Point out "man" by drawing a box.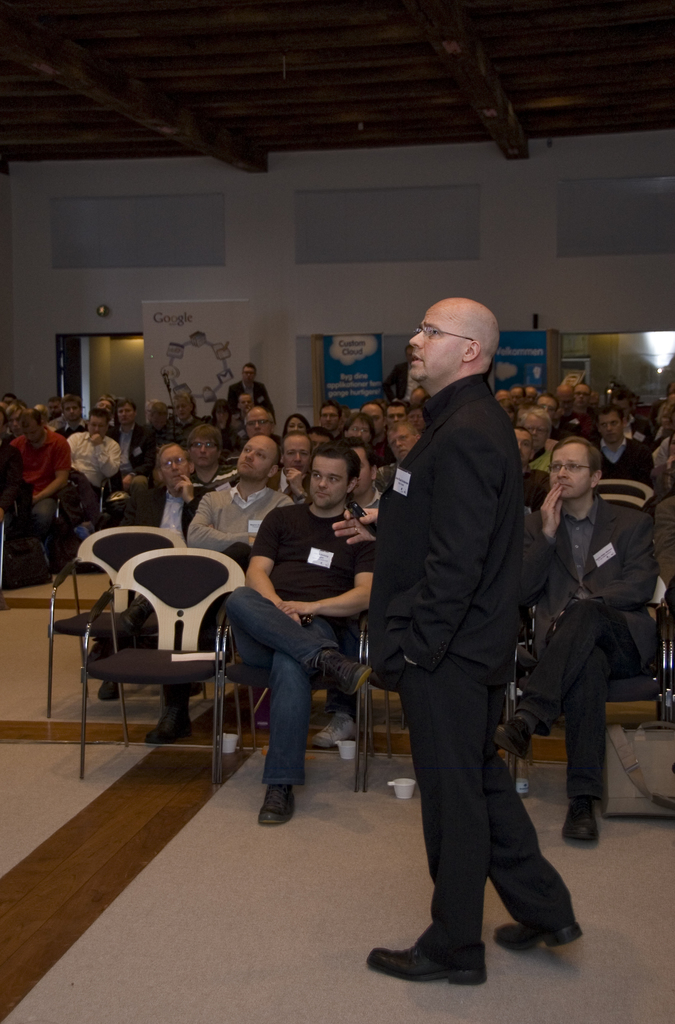
x1=517, y1=435, x2=666, y2=843.
